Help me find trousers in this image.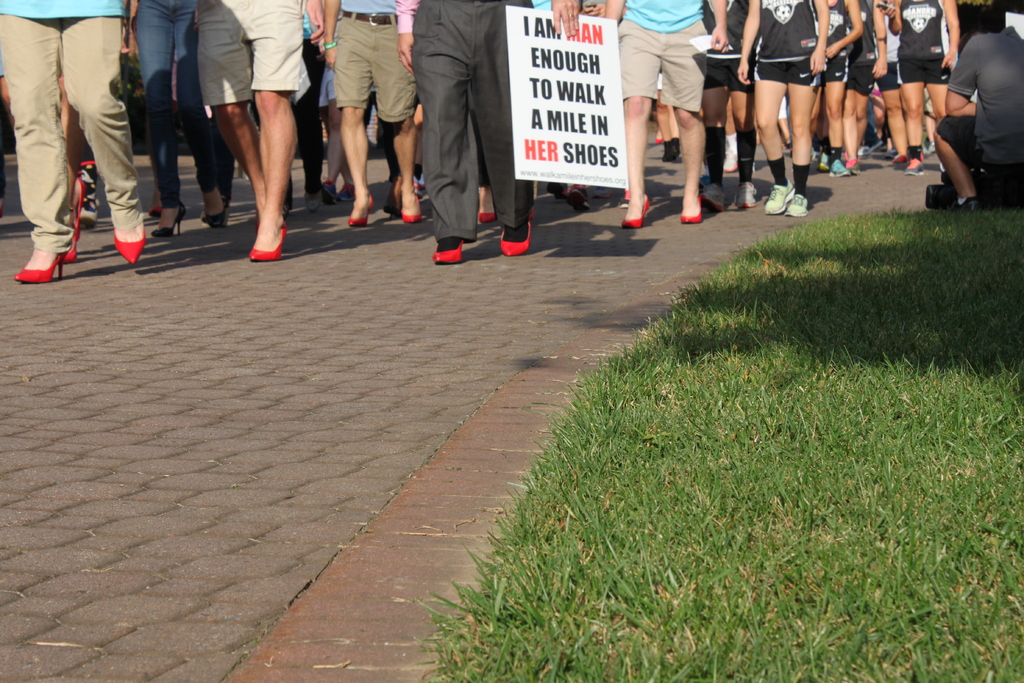
Found it: [405,0,541,240].
